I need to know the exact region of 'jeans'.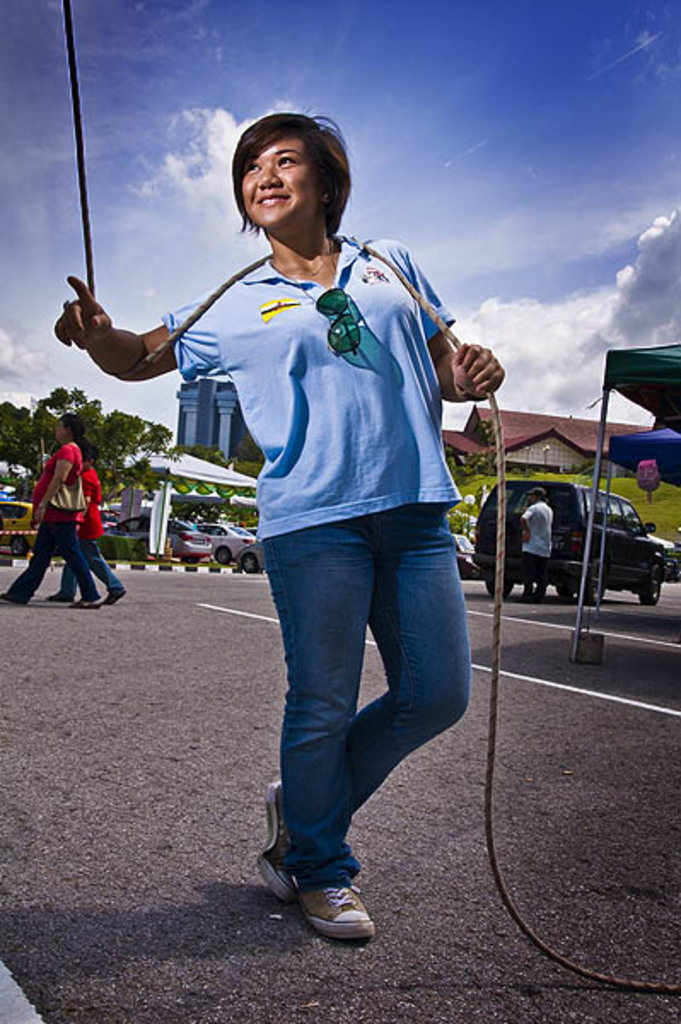
Region: <box>237,495,481,928</box>.
